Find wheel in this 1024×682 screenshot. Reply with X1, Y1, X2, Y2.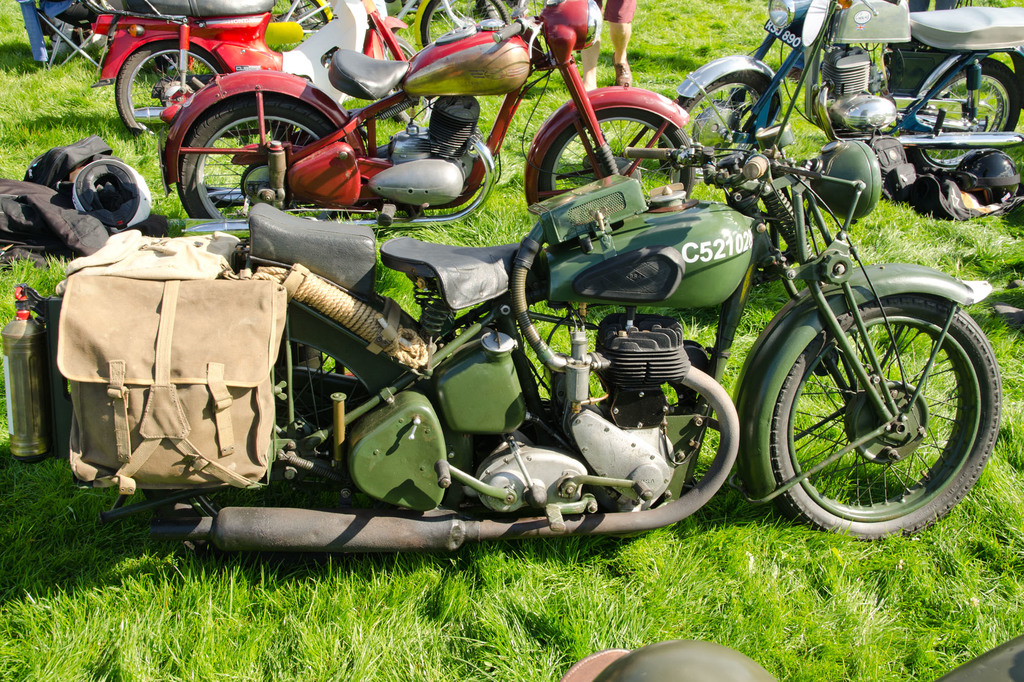
422, 0, 509, 47.
